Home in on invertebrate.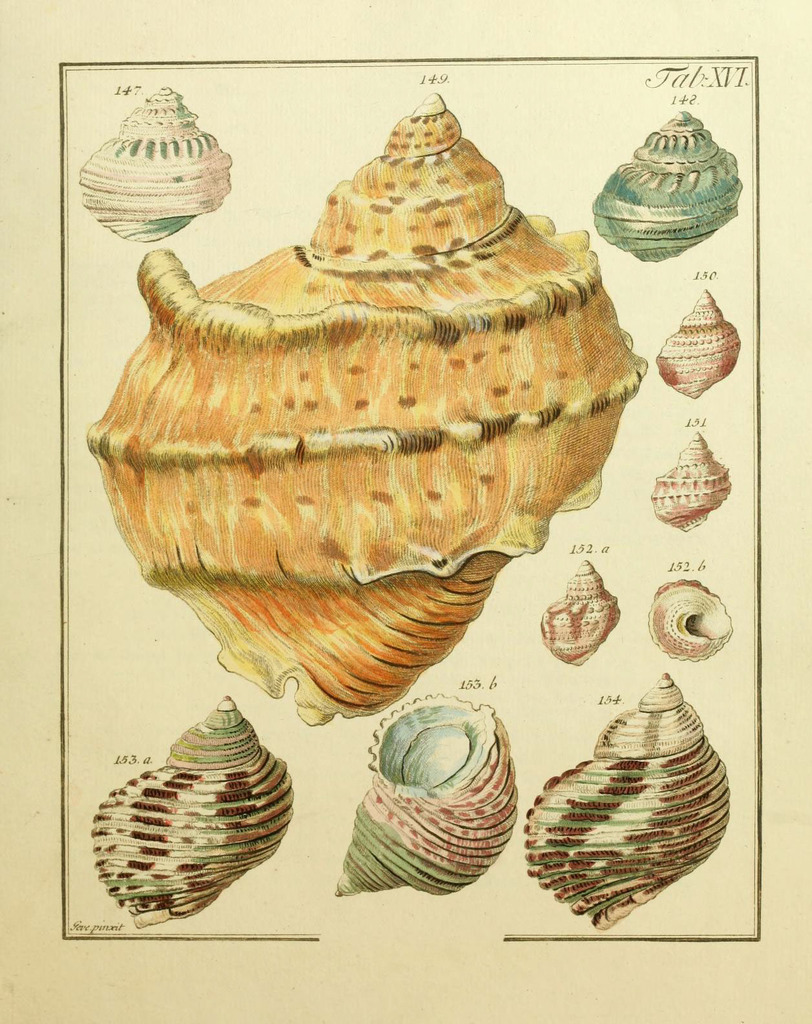
Homed in at Rect(85, 80, 652, 731).
